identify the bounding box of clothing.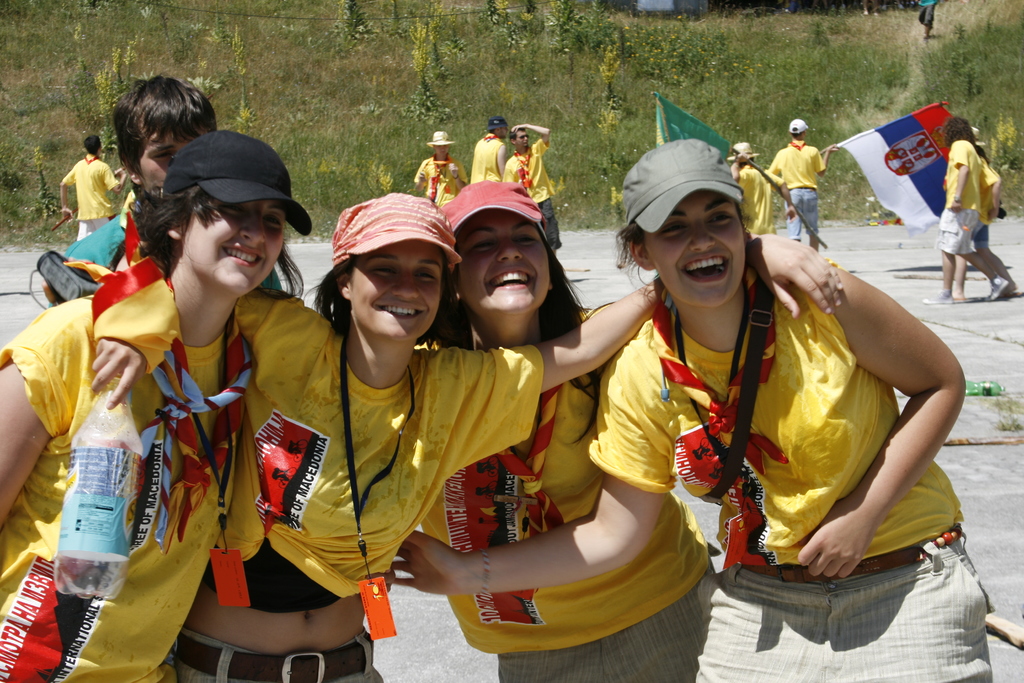
bbox=(925, 138, 977, 270).
